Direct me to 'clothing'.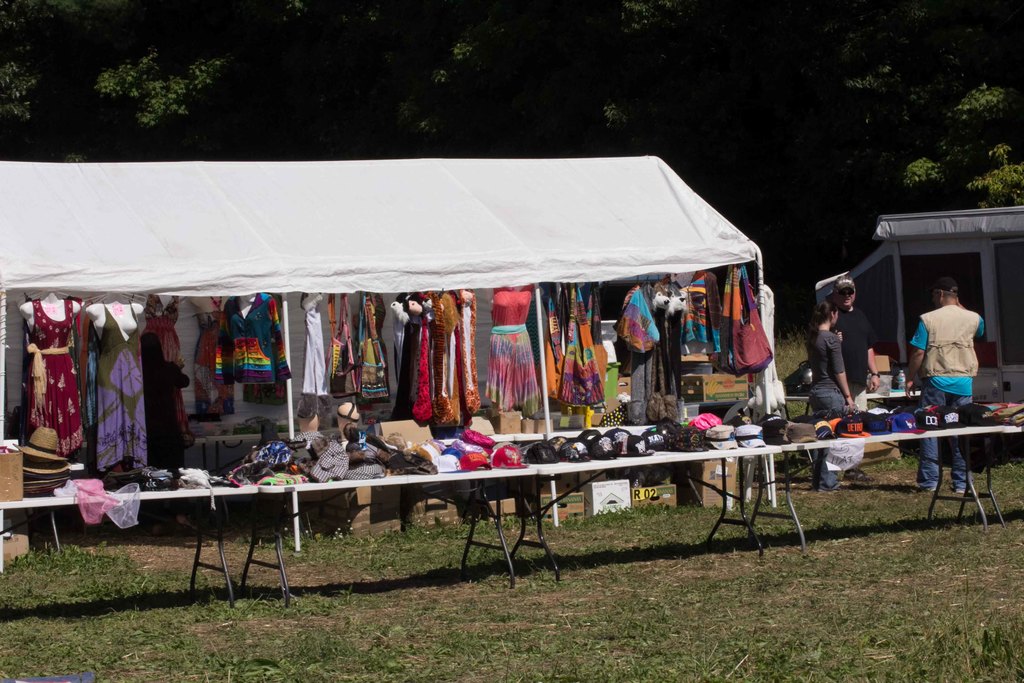
Direction: [left=920, top=290, right=996, bottom=411].
